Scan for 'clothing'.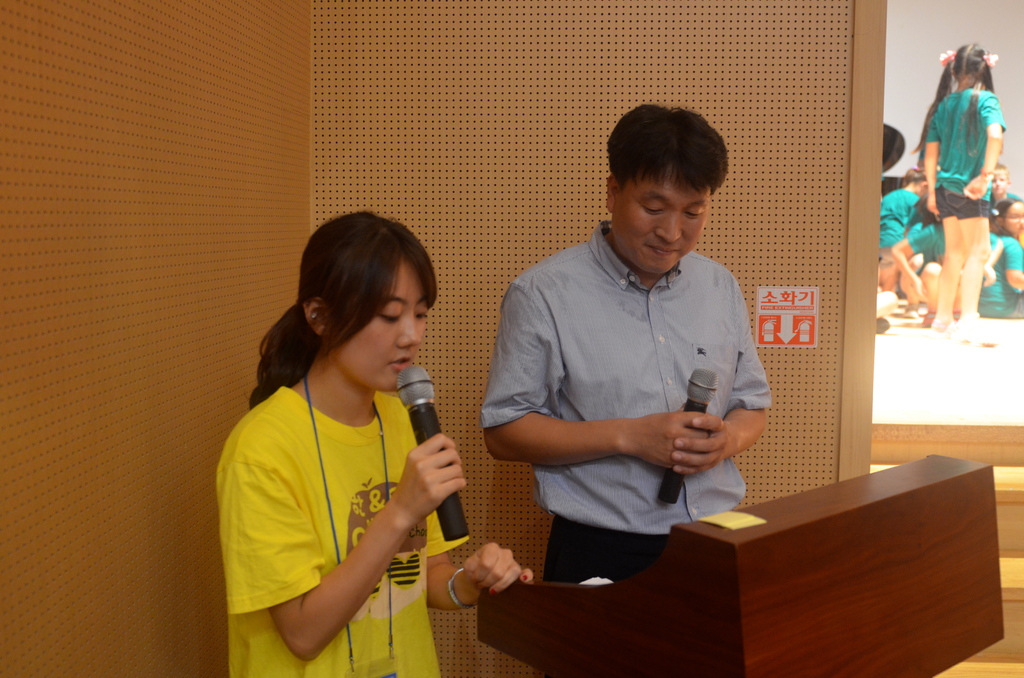
Scan result: {"x1": 874, "y1": 187, "x2": 927, "y2": 254}.
